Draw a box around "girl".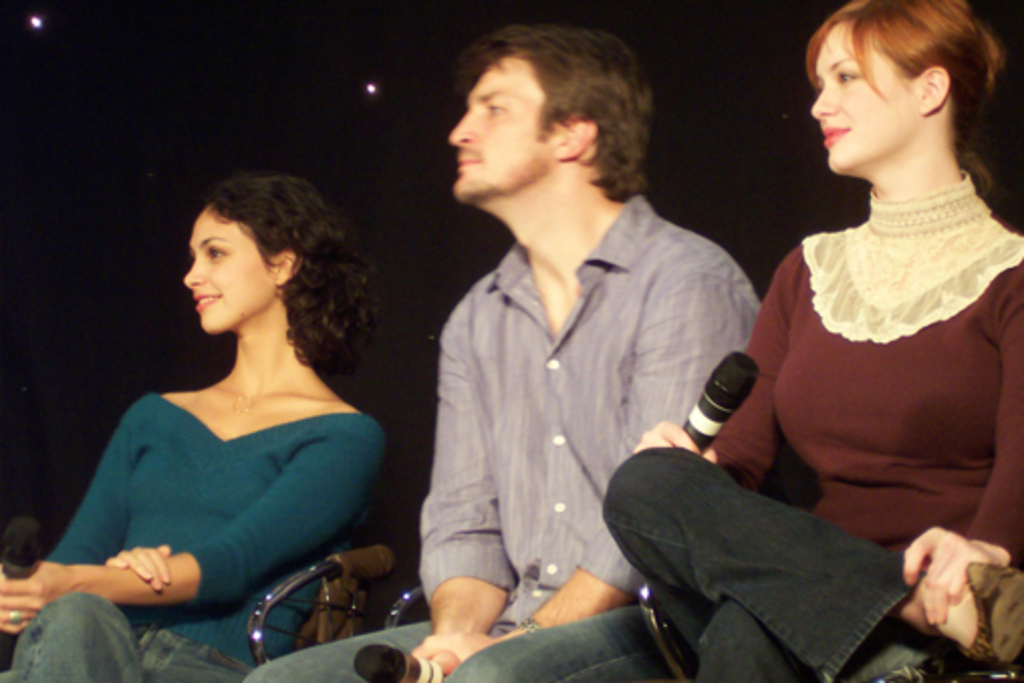
(left=0, top=173, right=385, bottom=681).
